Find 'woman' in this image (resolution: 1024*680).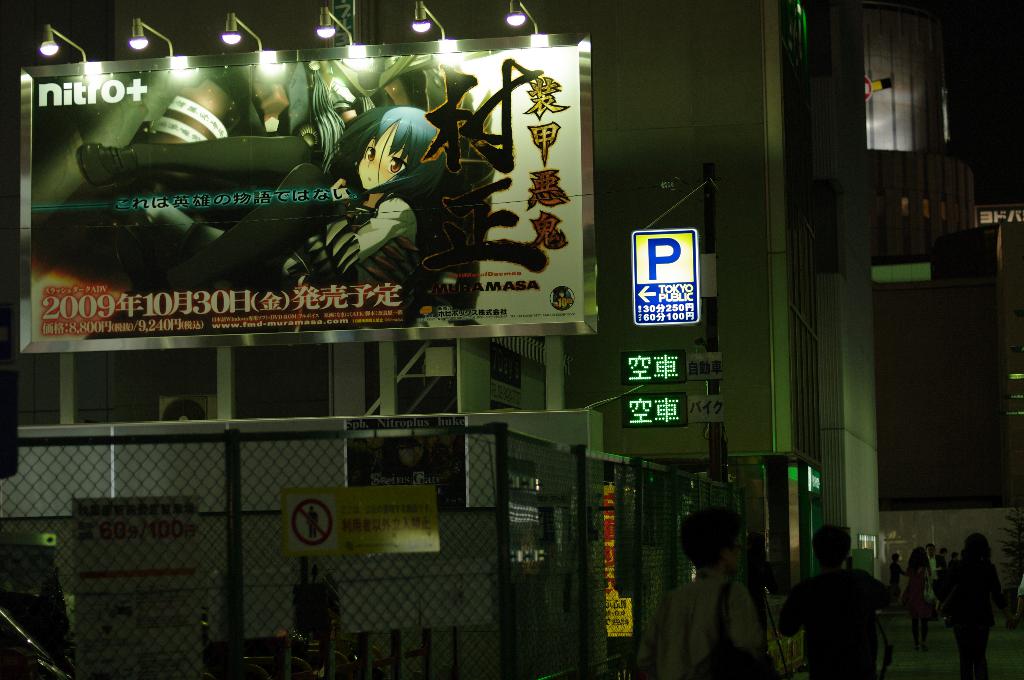
bbox=[163, 106, 442, 301].
